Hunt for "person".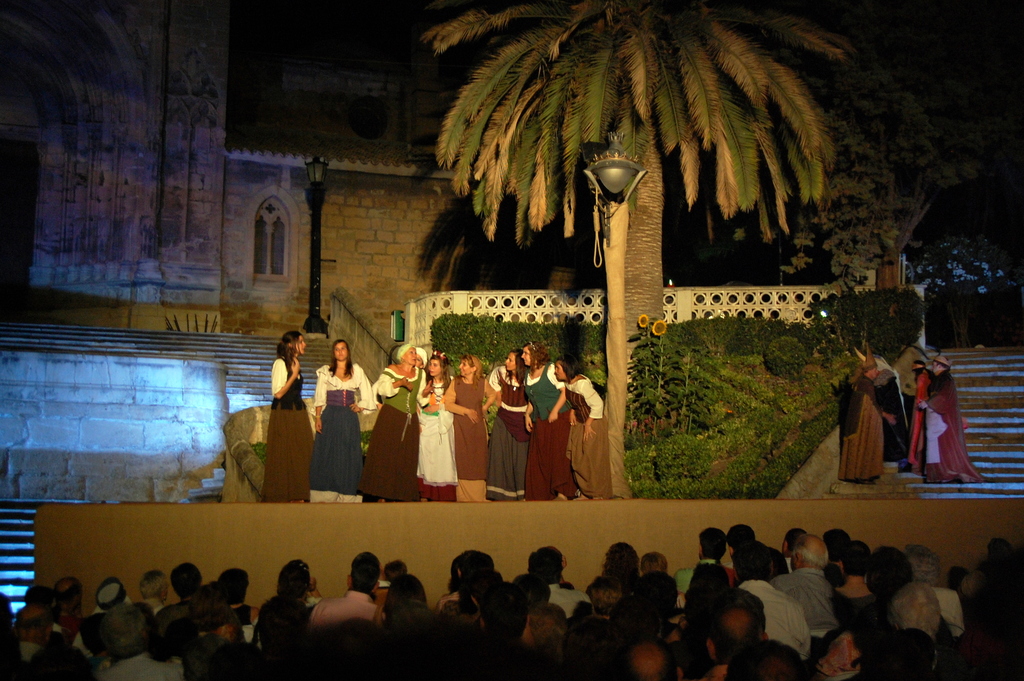
Hunted down at (550,354,607,500).
